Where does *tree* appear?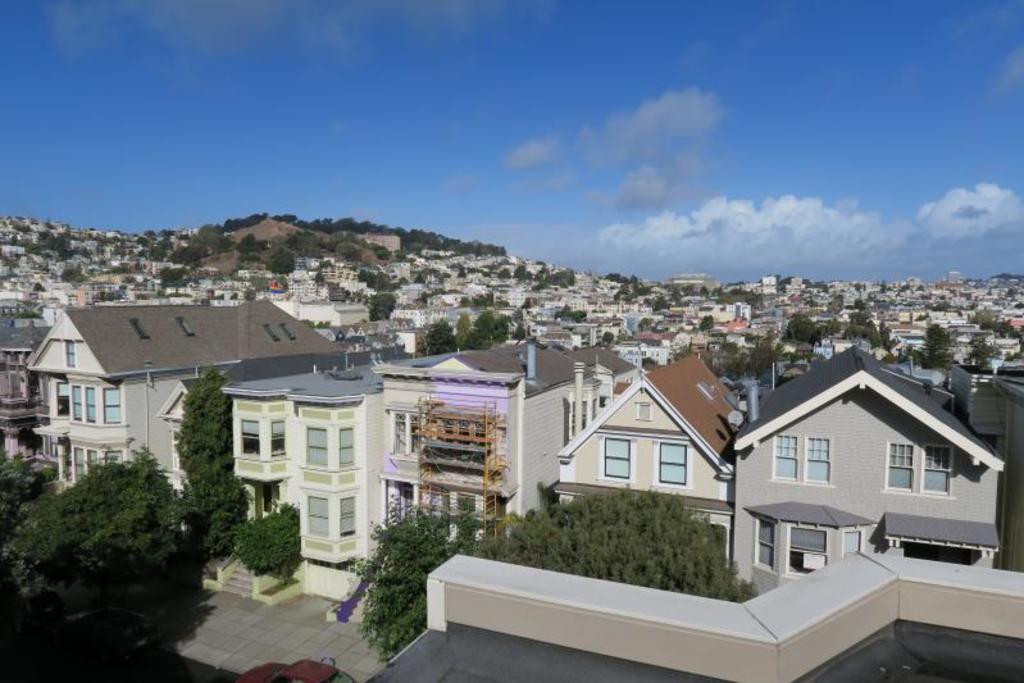
Appears at rect(369, 296, 393, 320).
